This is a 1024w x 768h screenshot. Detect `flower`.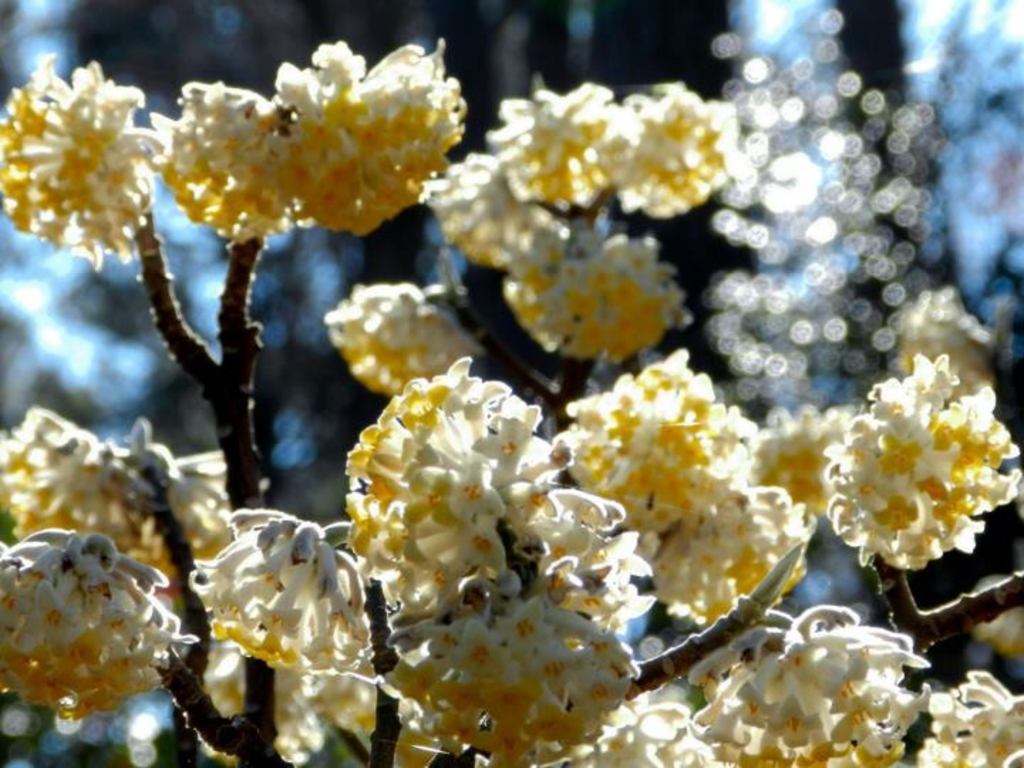
{"left": 343, "top": 356, "right": 623, "bottom": 609}.
